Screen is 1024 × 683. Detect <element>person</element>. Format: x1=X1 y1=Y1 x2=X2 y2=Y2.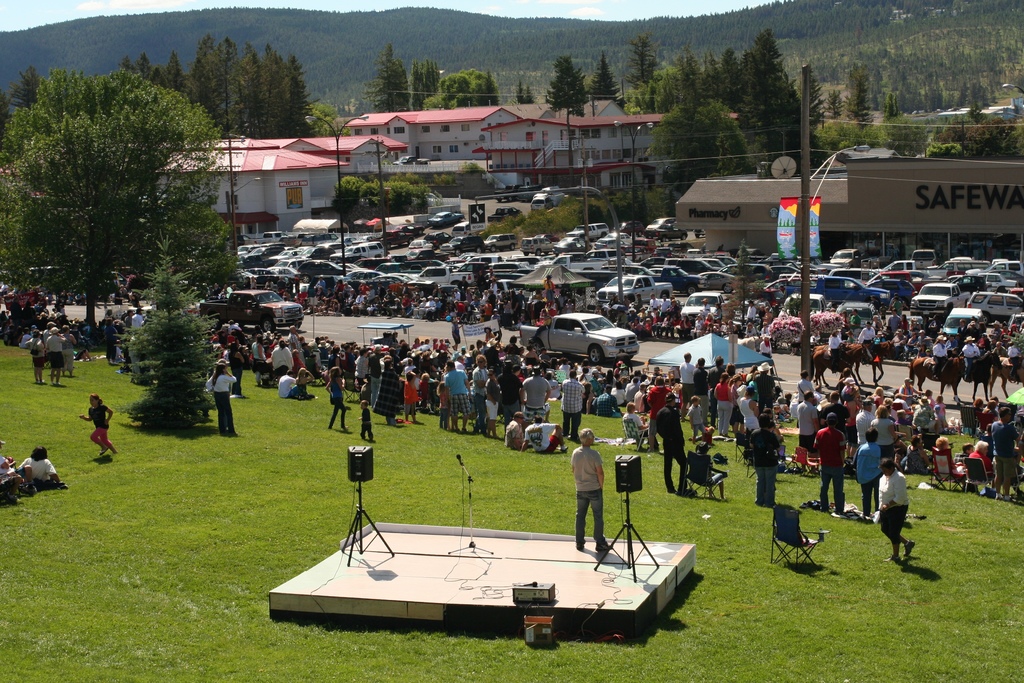
x1=561 y1=365 x2=588 y2=437.
